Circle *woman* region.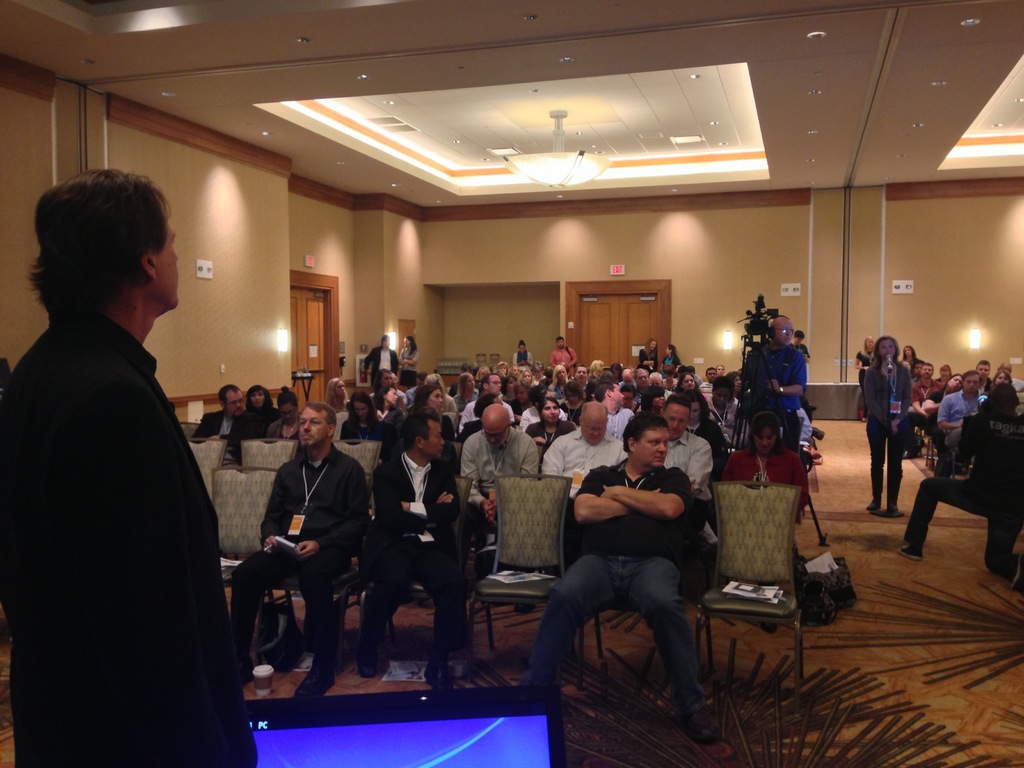
Region: left=989, top=369, right=1012, bottom=384.
